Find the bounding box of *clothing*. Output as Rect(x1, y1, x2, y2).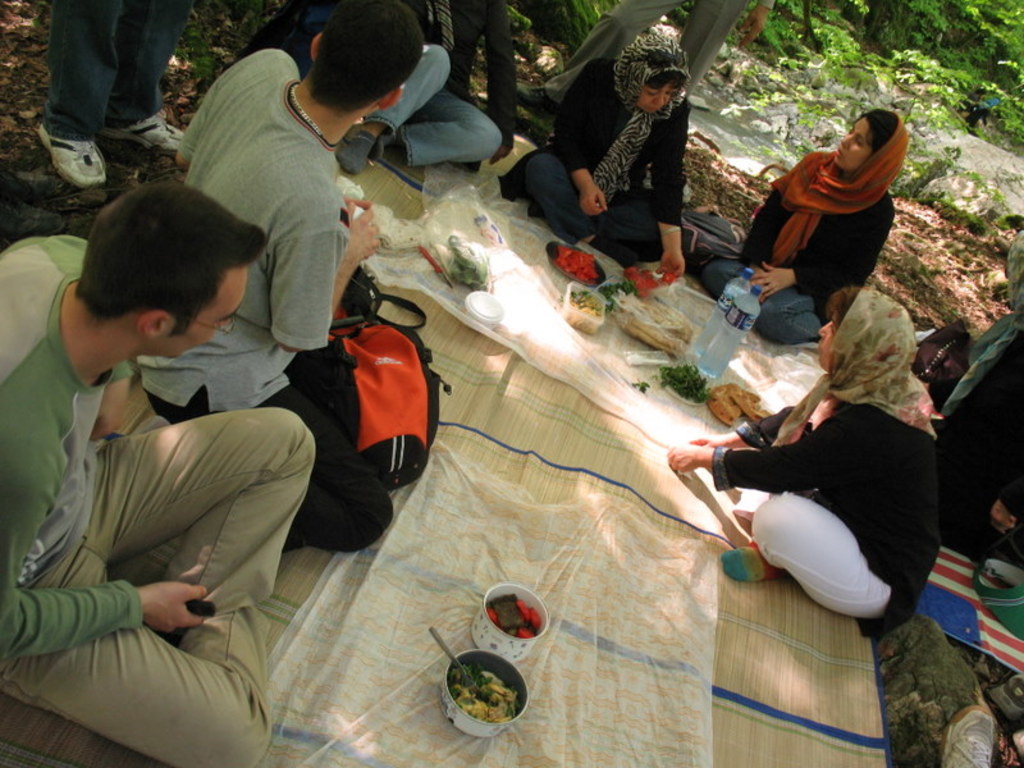
Rect(134, 46, 394, 552).
